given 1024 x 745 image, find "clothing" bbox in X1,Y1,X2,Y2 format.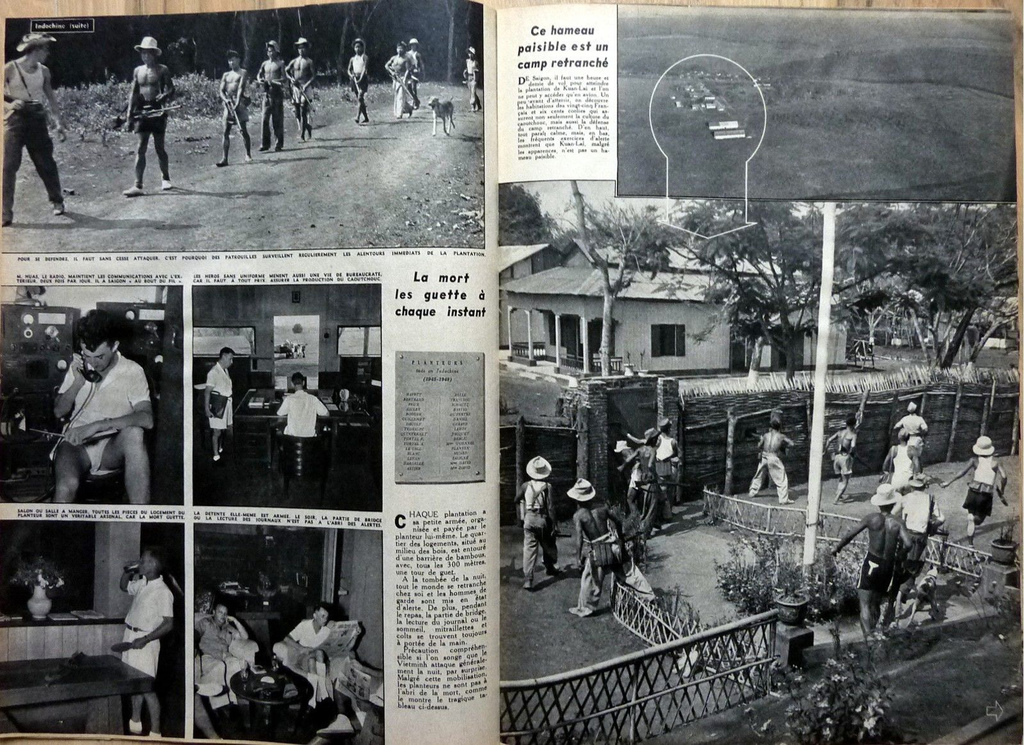
287,622,331,652.
